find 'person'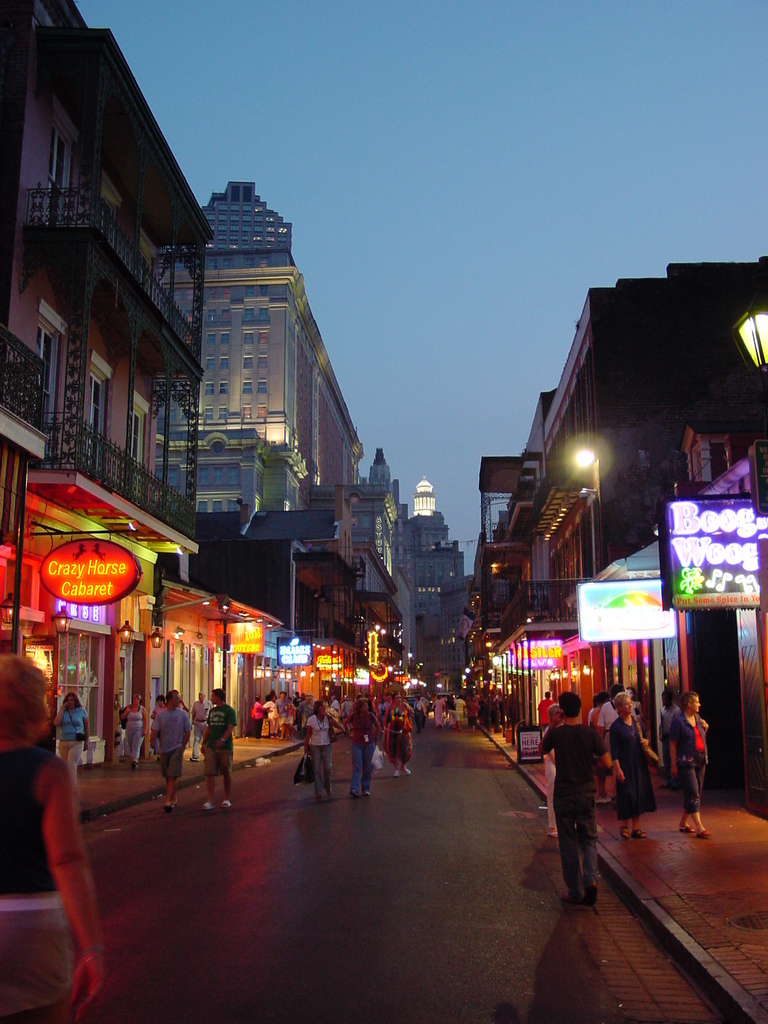
276/692/286/736
